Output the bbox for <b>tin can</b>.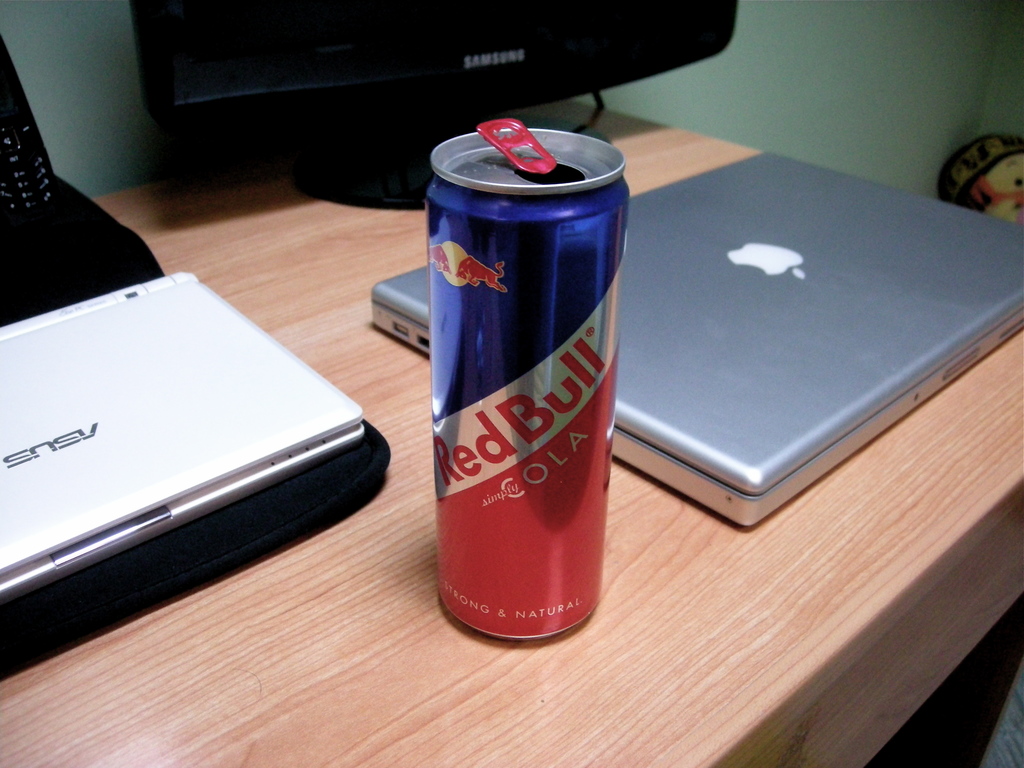
select_region(423, 116, 628, 641).
